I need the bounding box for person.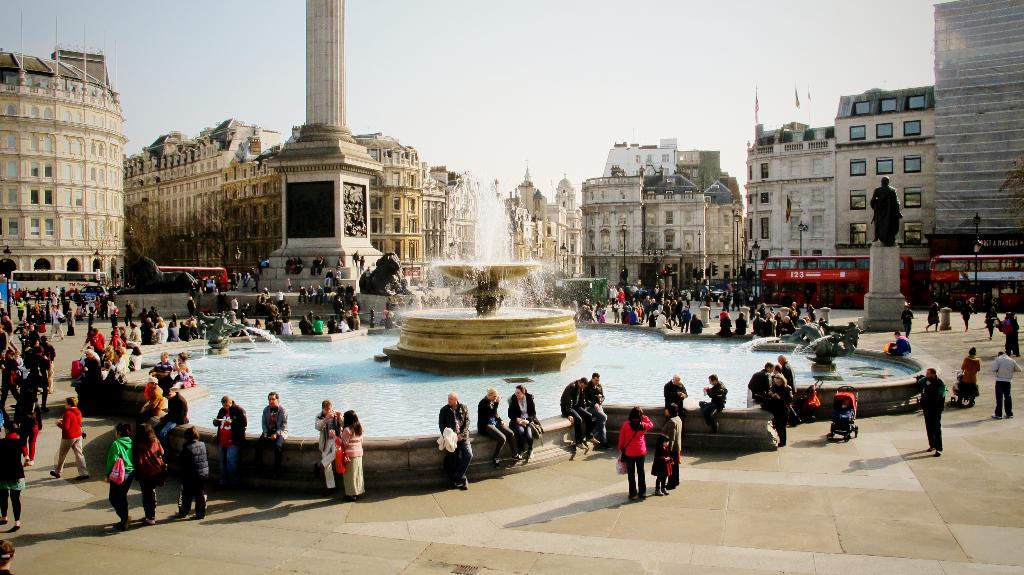
Here it is: detection(961, 346, 988, 405).
